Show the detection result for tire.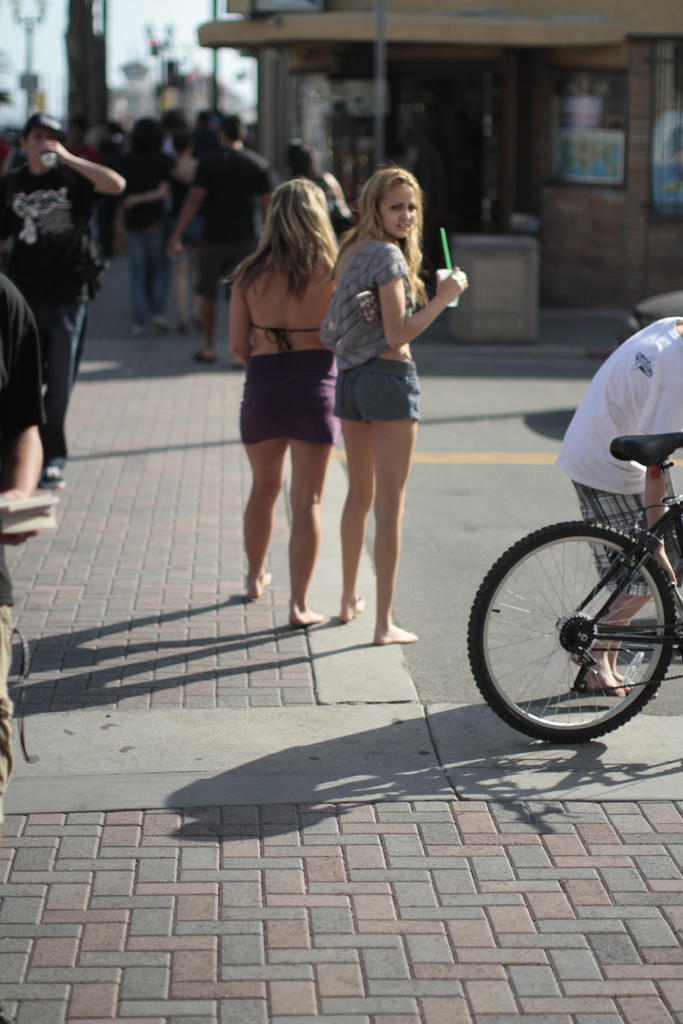
crop(489, 504, 667, 741).
